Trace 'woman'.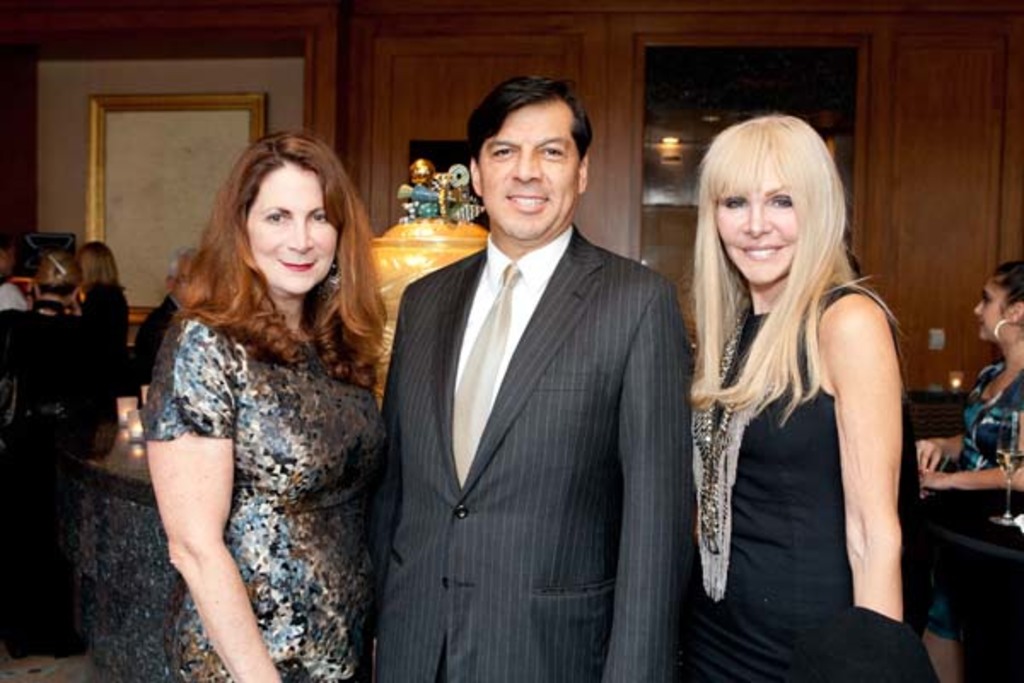
Traced to box(82, 241, 133, 348).
